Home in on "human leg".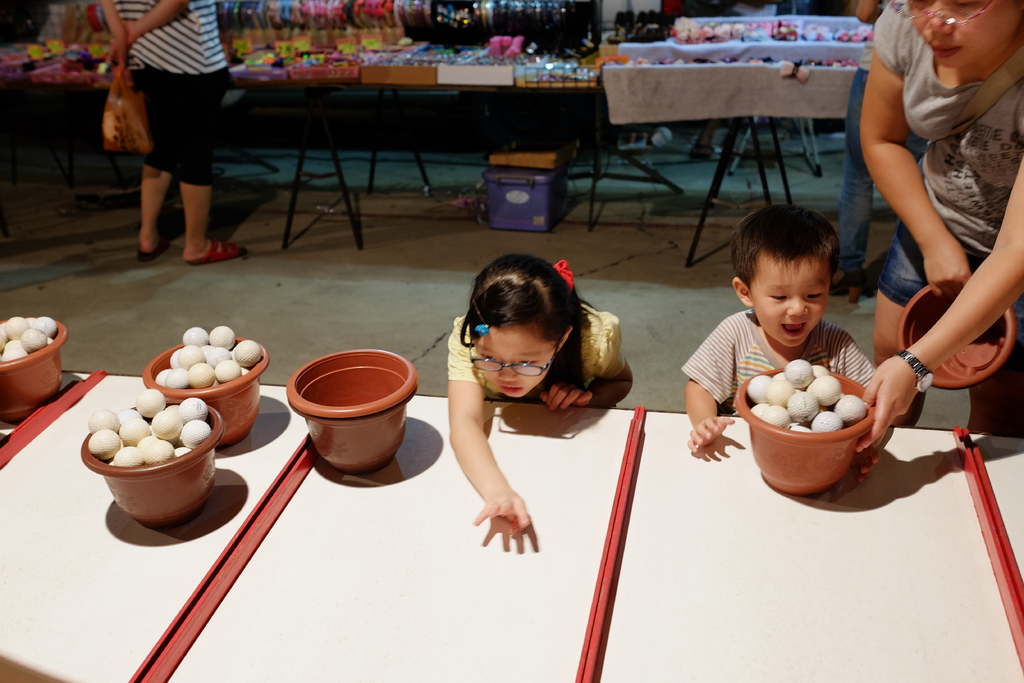
Homed in at (x1=871, y1=224, x2=927, y2=431).
